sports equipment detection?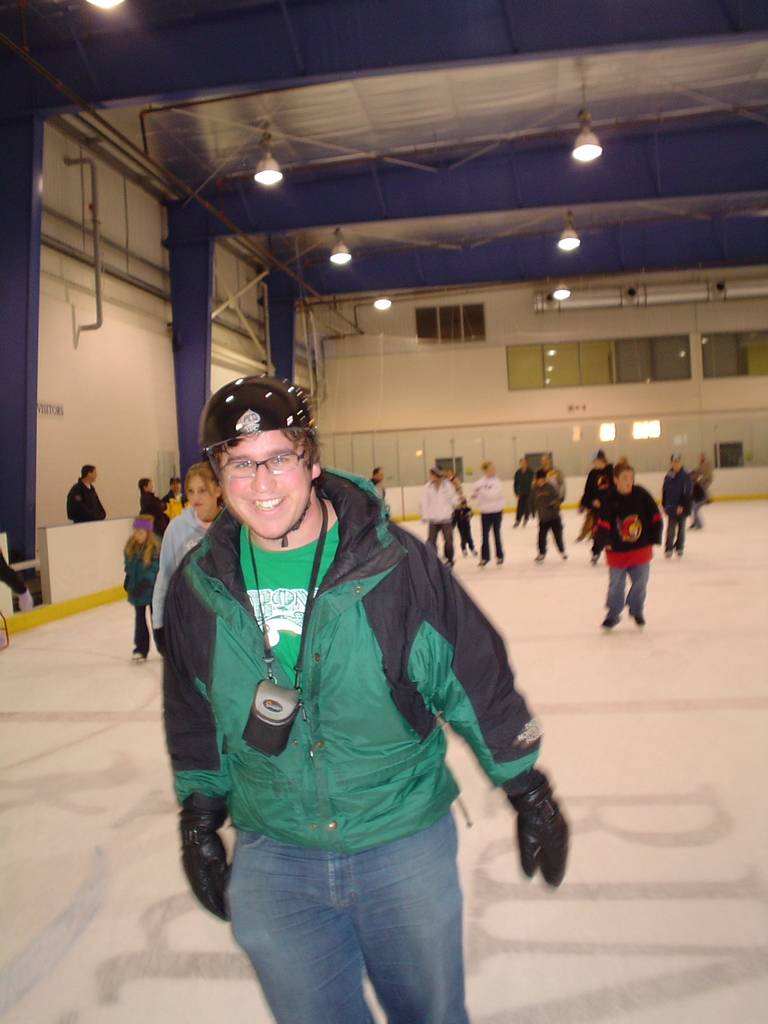
box(500, 764, 572, 897)
